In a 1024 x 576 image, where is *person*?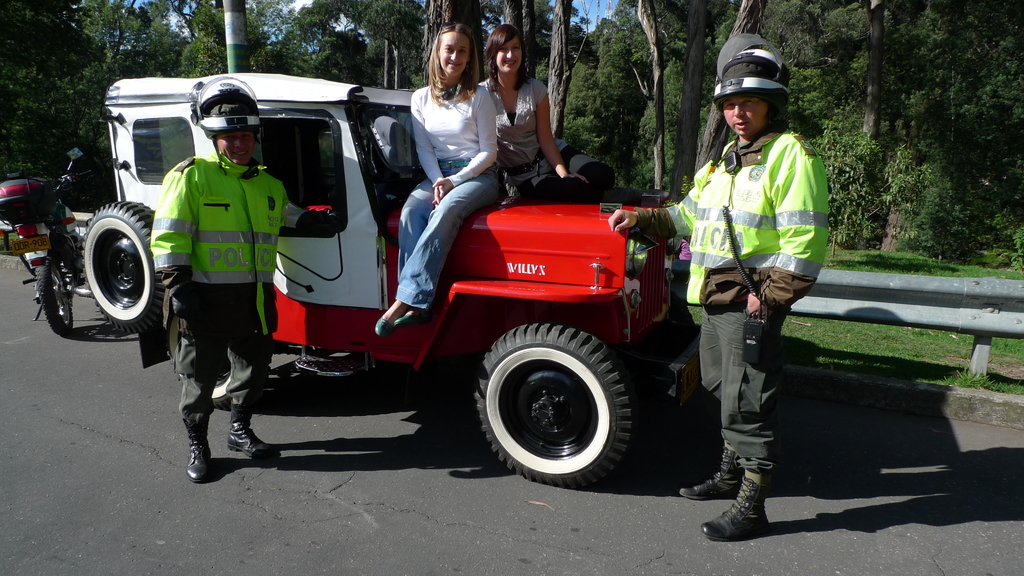
<box>614,29,833,534</box>.
